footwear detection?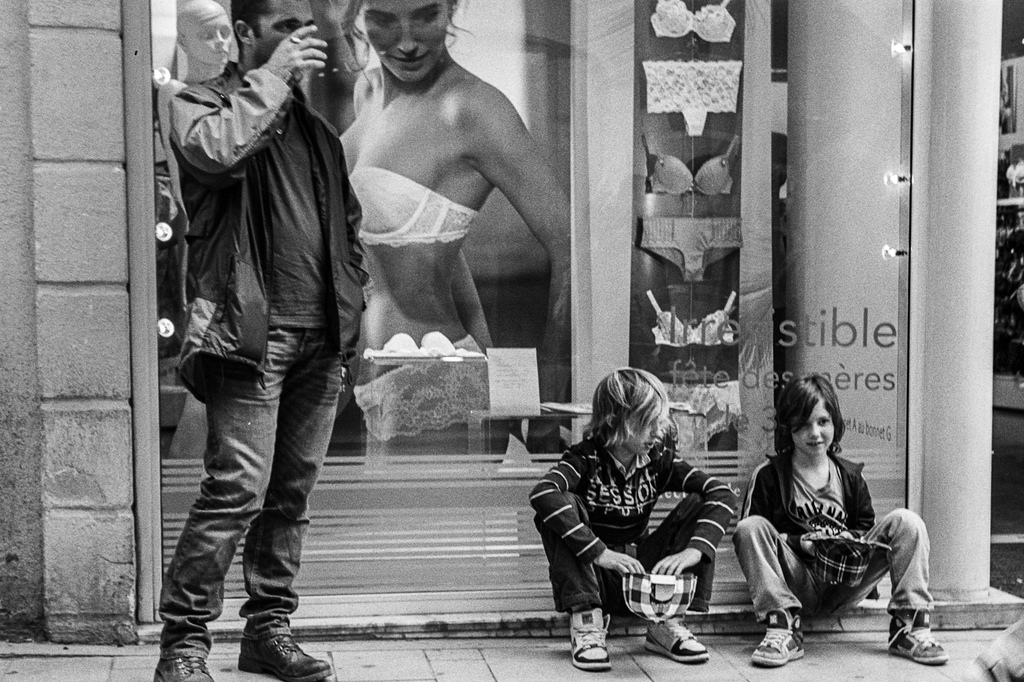
(563,605,613,672)
